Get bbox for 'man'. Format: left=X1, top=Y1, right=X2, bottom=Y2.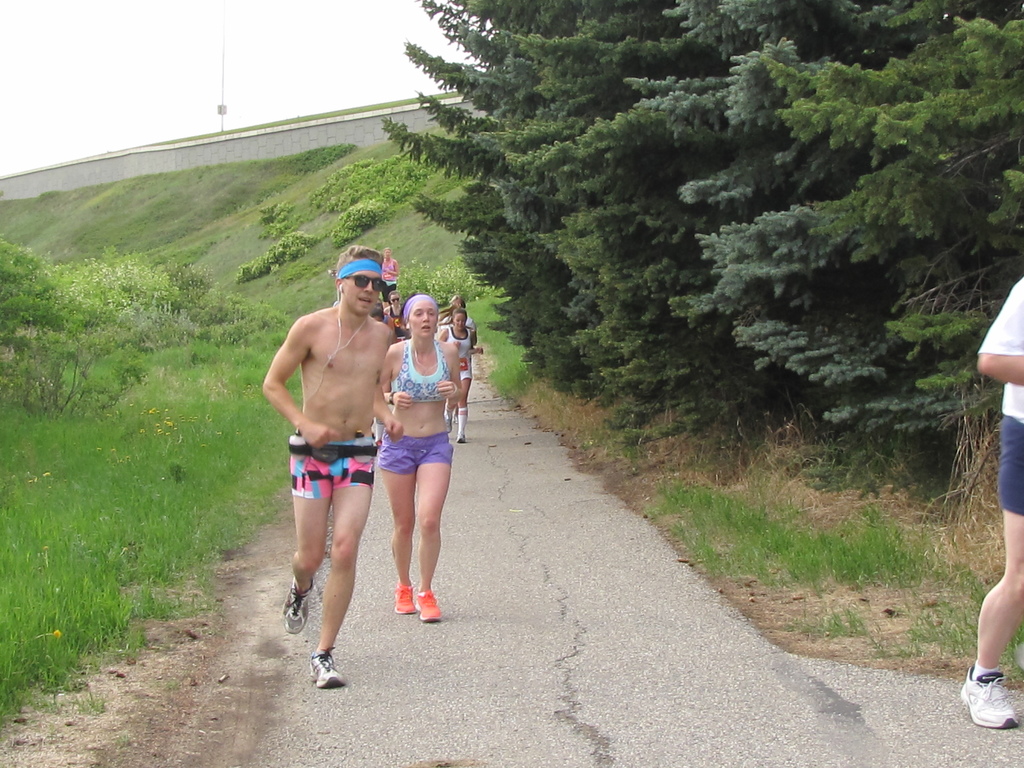
left=264, top=245, right=404, bottom=683.
